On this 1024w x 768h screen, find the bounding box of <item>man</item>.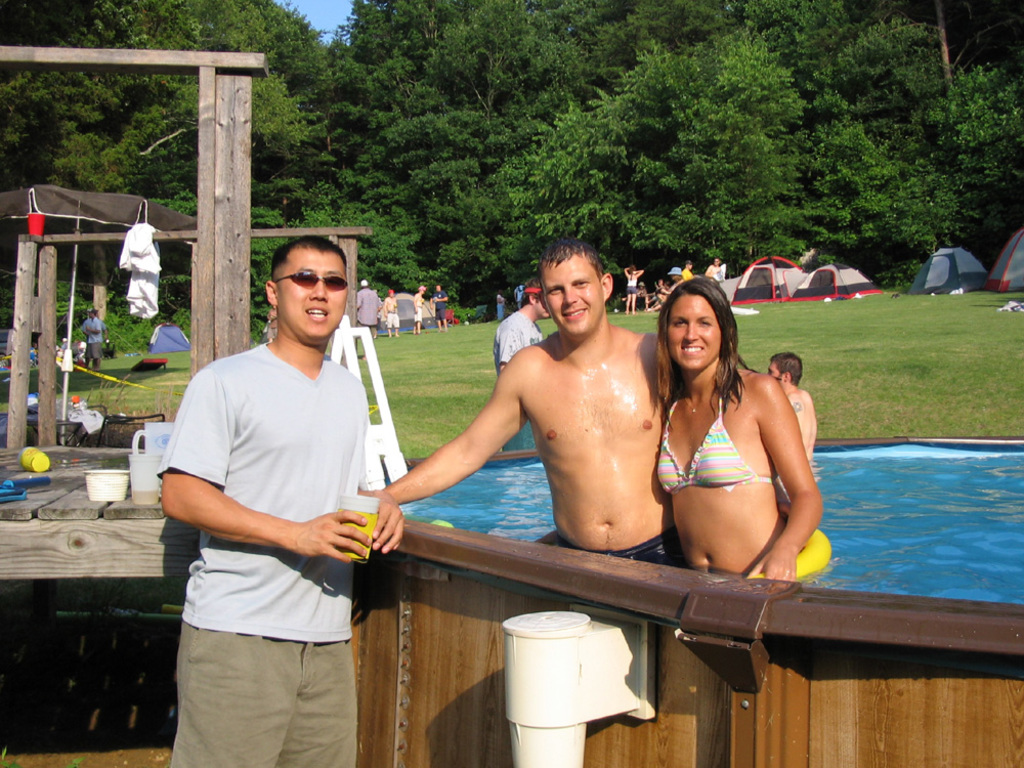
Bounding box: l=360, t=236, r=669, b=564.
